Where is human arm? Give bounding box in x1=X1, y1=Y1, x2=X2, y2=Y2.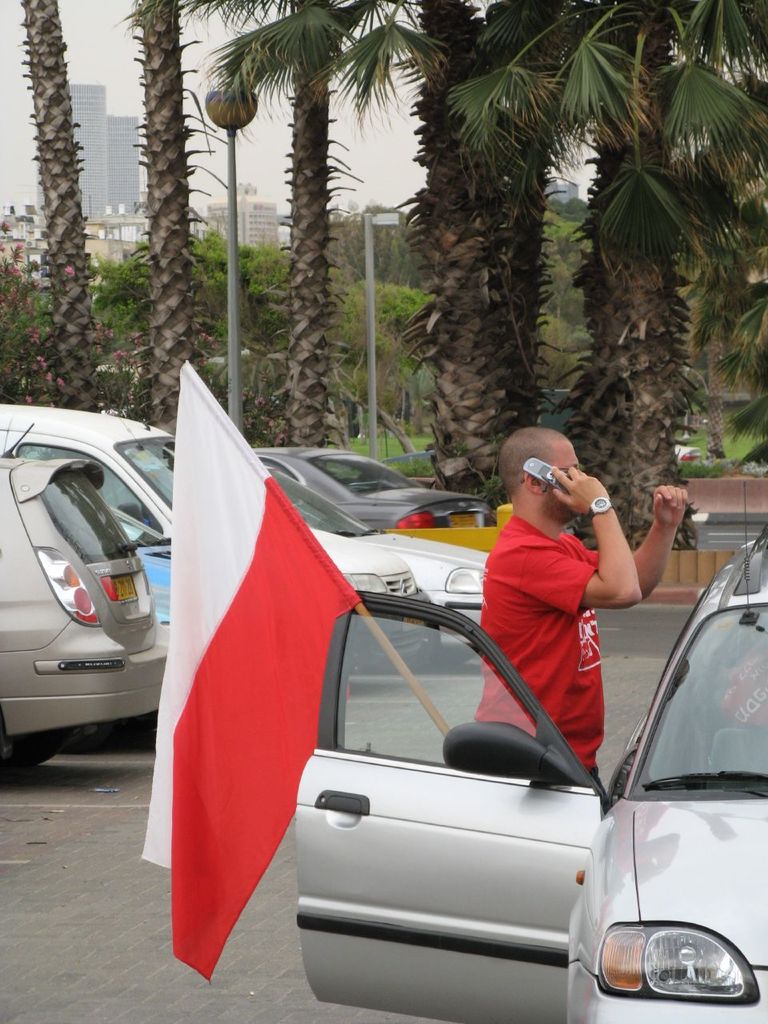
x1=513, y1=460, x2=640, y2=617.
